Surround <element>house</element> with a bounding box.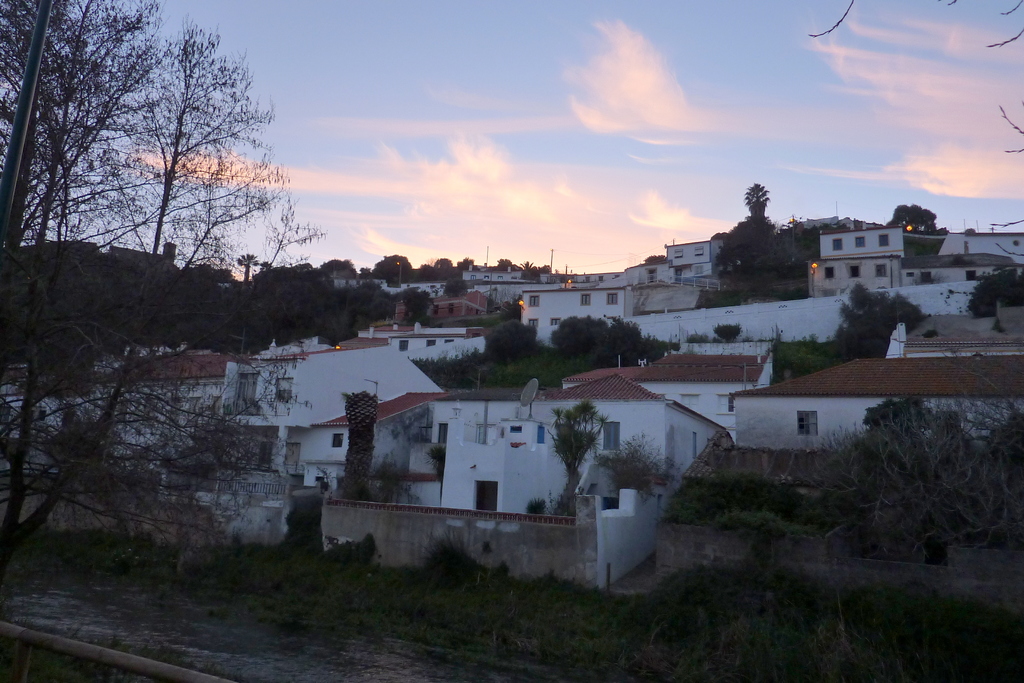
left=881, top=300, right=1023, bottom=365.
